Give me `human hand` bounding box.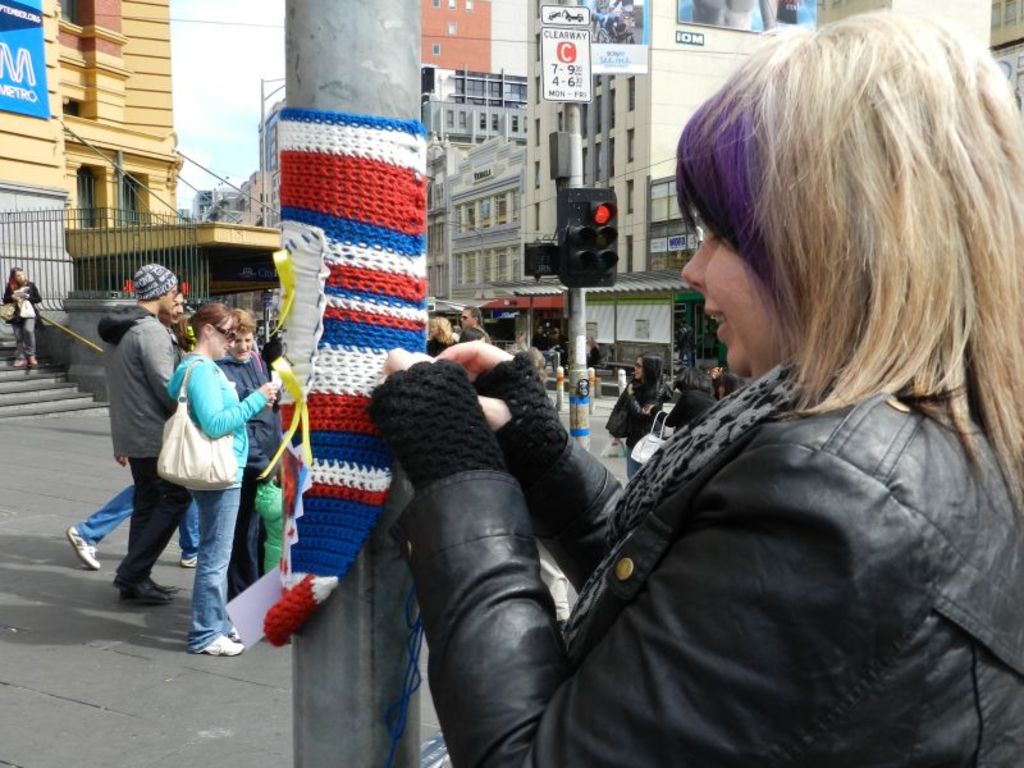
(x1=257, y1=379, x2=278, y2=406).
